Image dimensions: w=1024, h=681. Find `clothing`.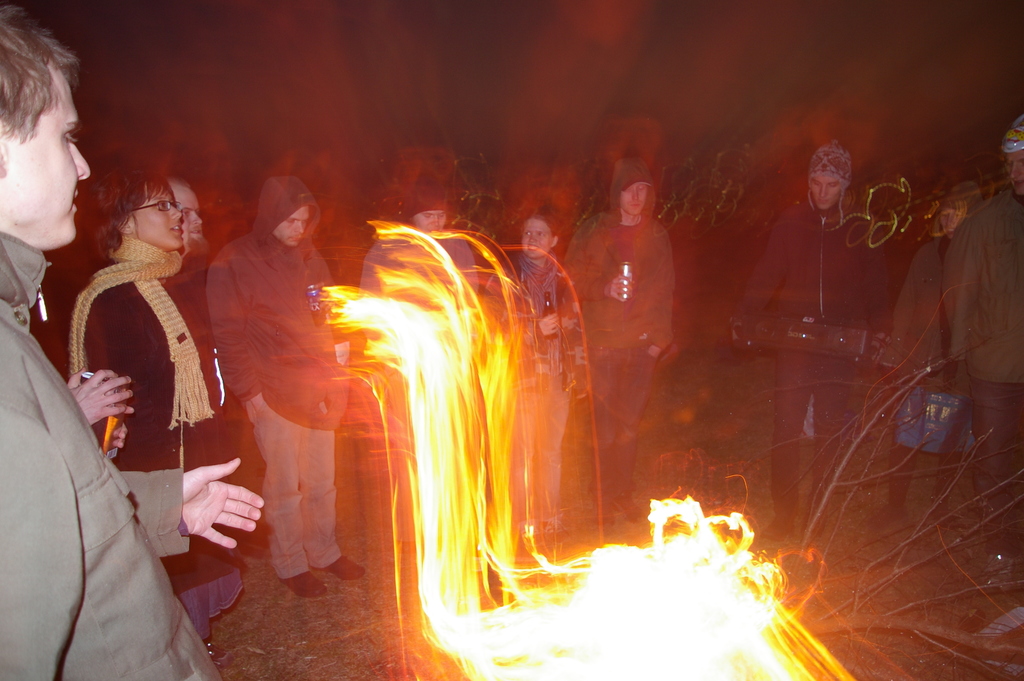
[left=0, top=231, right=221, bottom=680].
